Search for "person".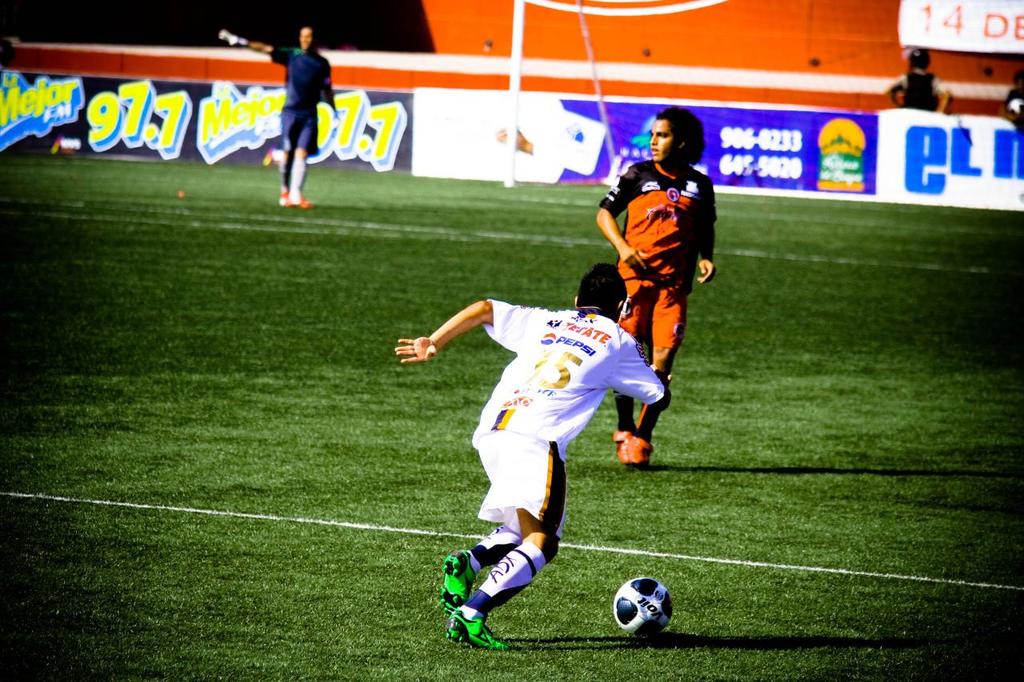
Found at <region>225, 26, 336, 212</region>.
